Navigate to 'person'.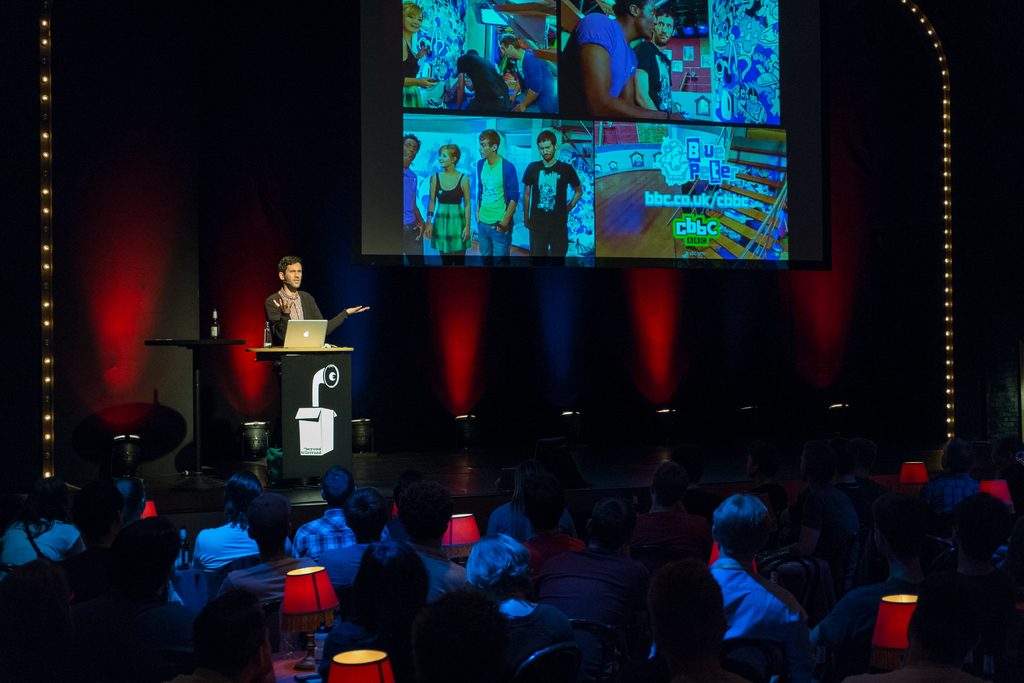
Navigation target: <bbox>459, 49, 511, 112</bbox>.
